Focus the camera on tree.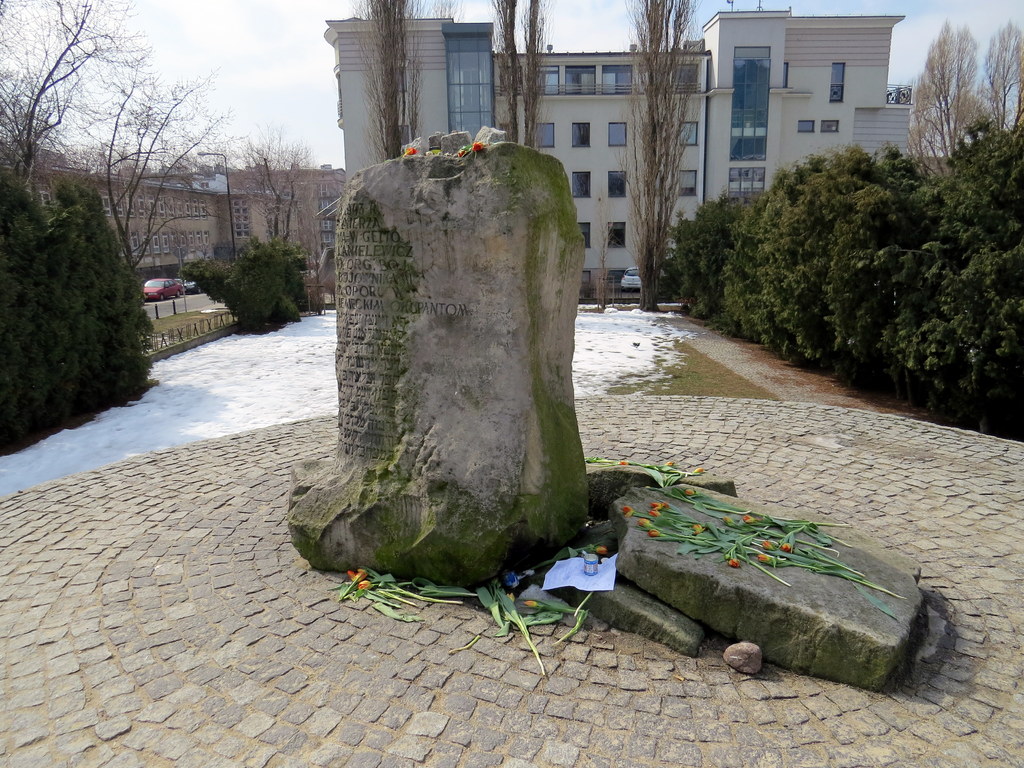
Focus region: x1=42, y1=76, x2=159, y2=269.
